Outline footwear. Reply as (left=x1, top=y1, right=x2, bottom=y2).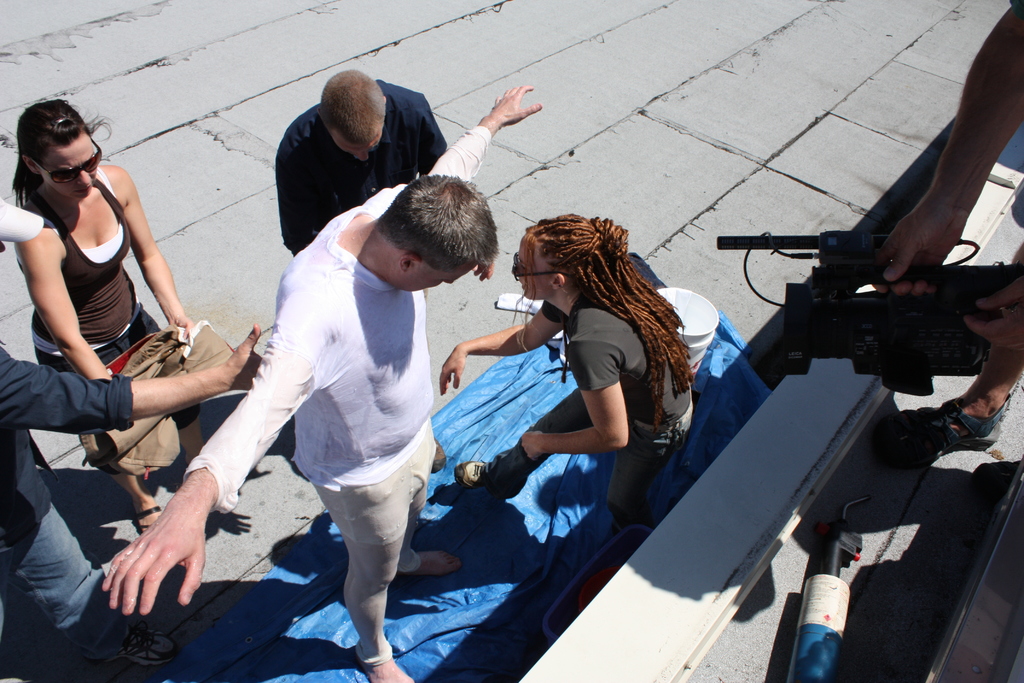
(left=893, top=395, right=1019, bottom=480).
